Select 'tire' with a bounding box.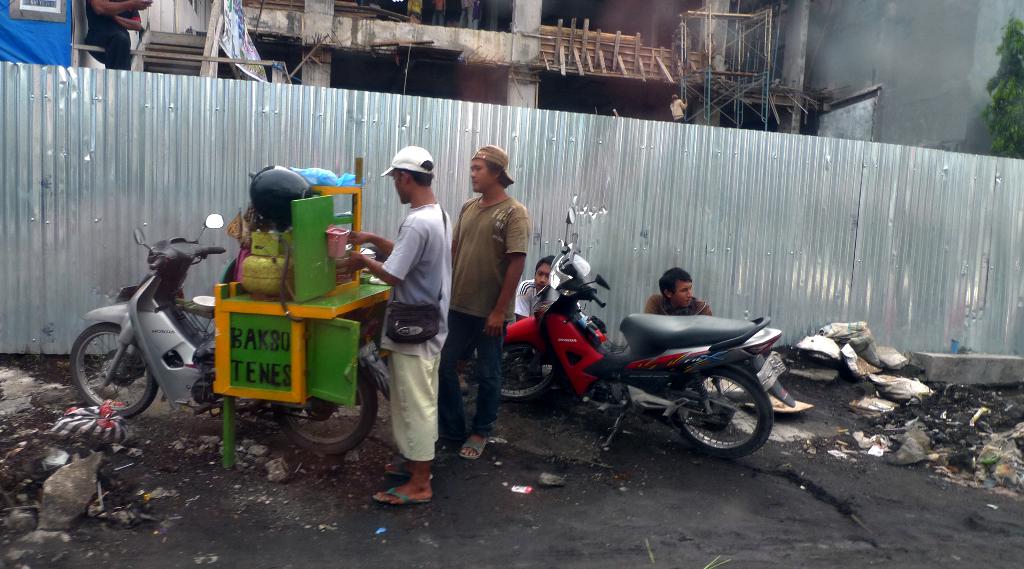
locate(268, 356, 376, 457).
